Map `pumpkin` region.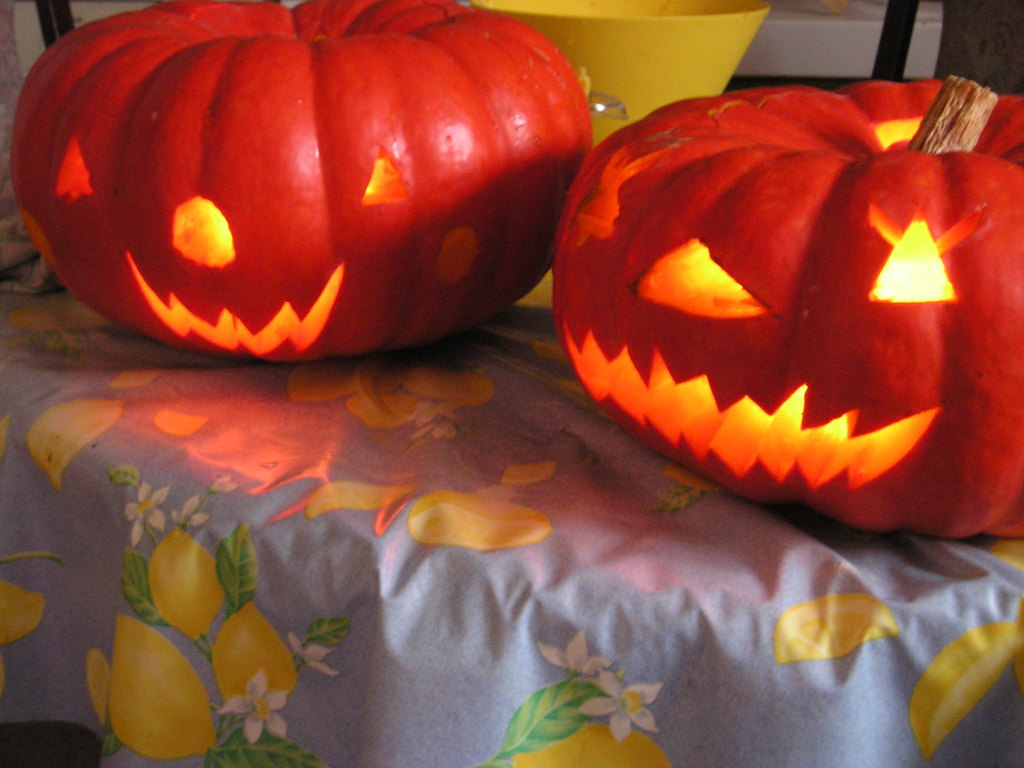
Mapped to (left=547, top=67, right=1023, bottom=545).
